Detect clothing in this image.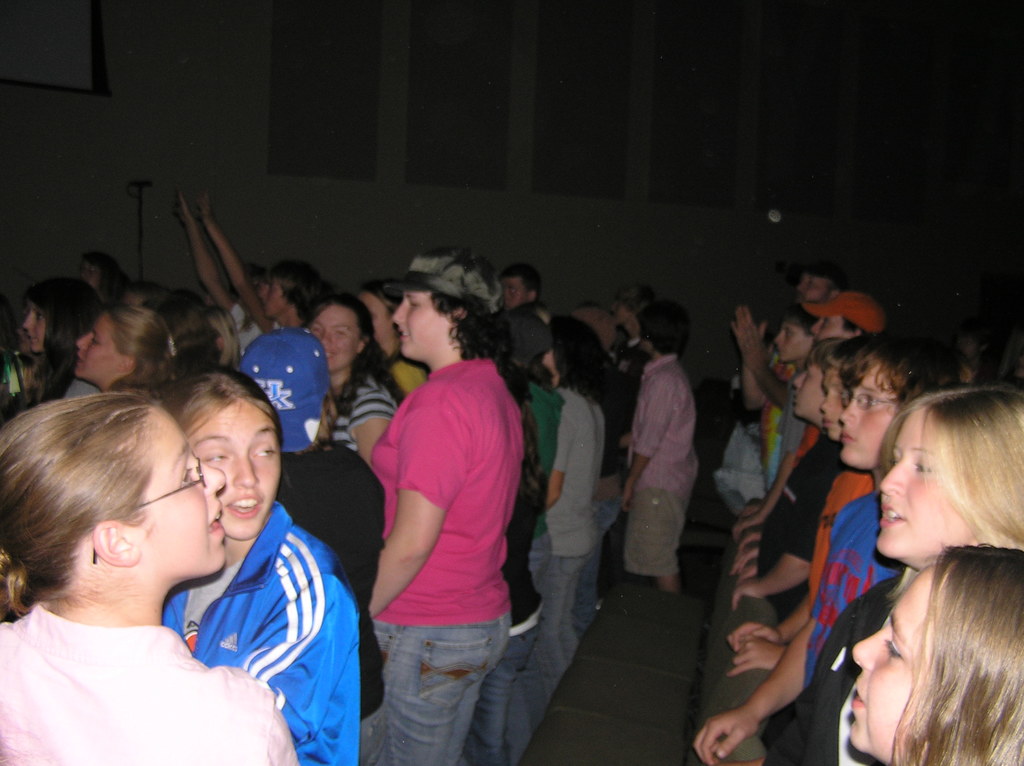
Detection: (12, 576, 290, 751).
